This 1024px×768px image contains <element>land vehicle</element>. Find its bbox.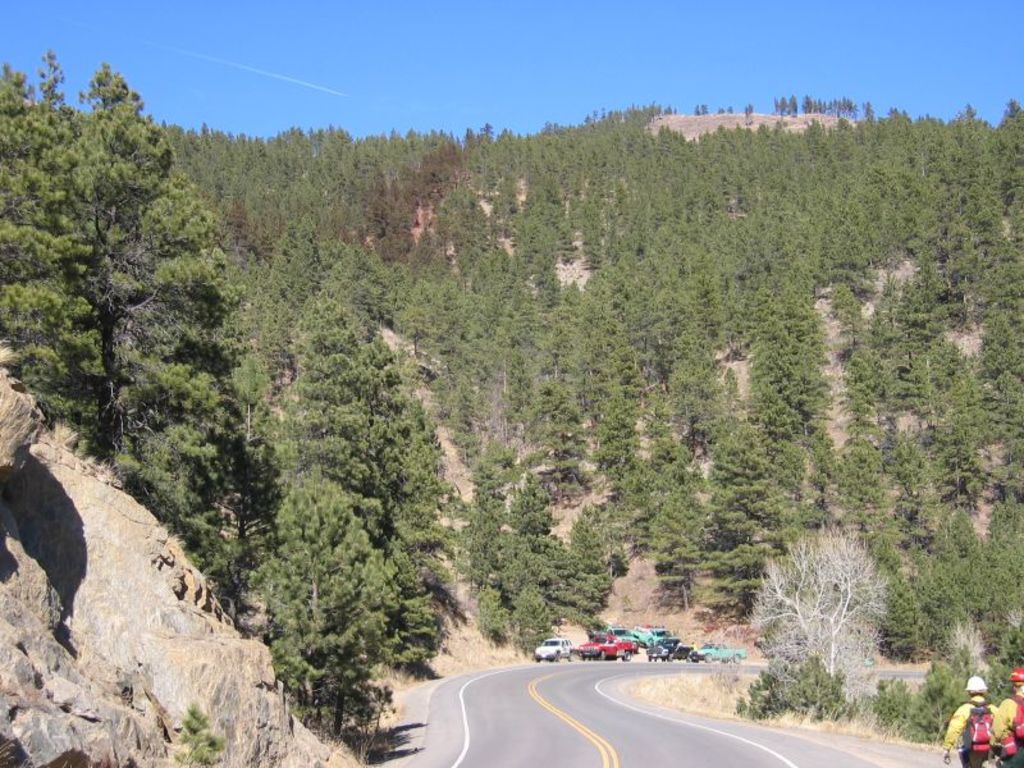
region(575, 630, 636, 663).
